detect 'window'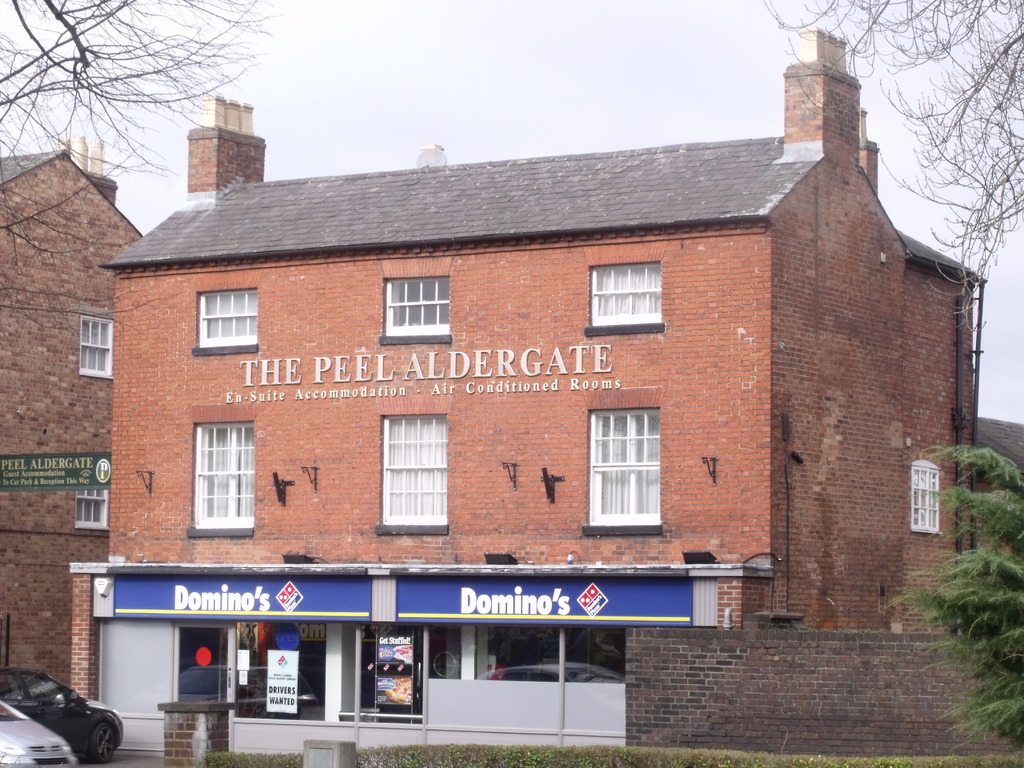
l=374, t=413, r=456, b=537
